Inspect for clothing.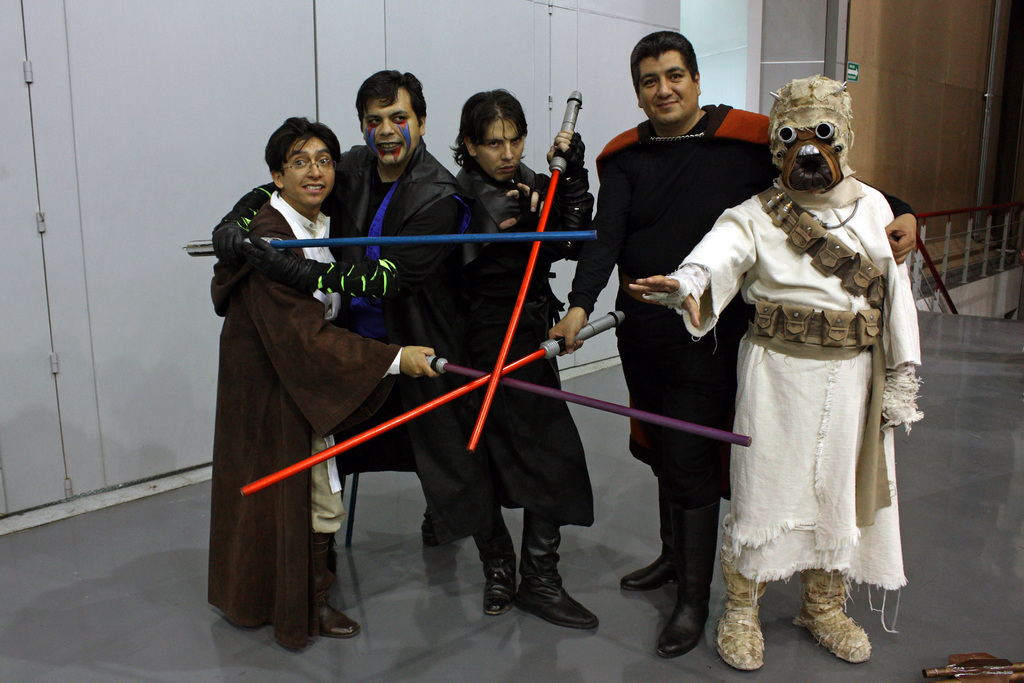
Inspection: (218,185,419,652).
